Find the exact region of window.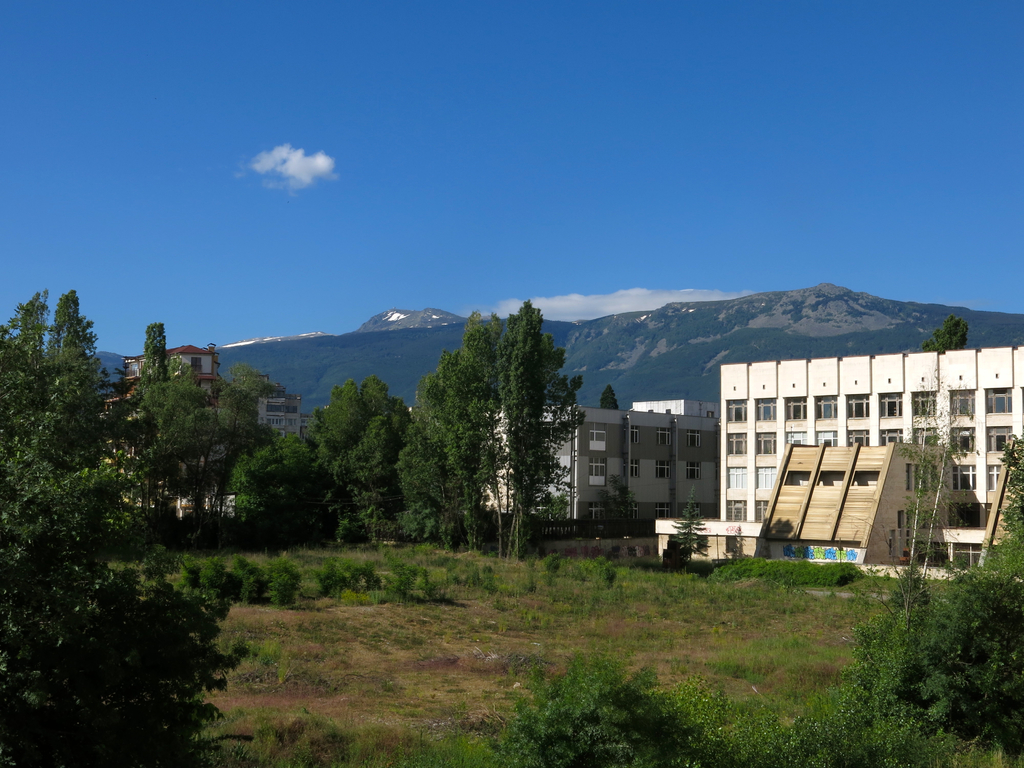
Exact region: <bbox>723, 468, 746, 483</bbox>.
